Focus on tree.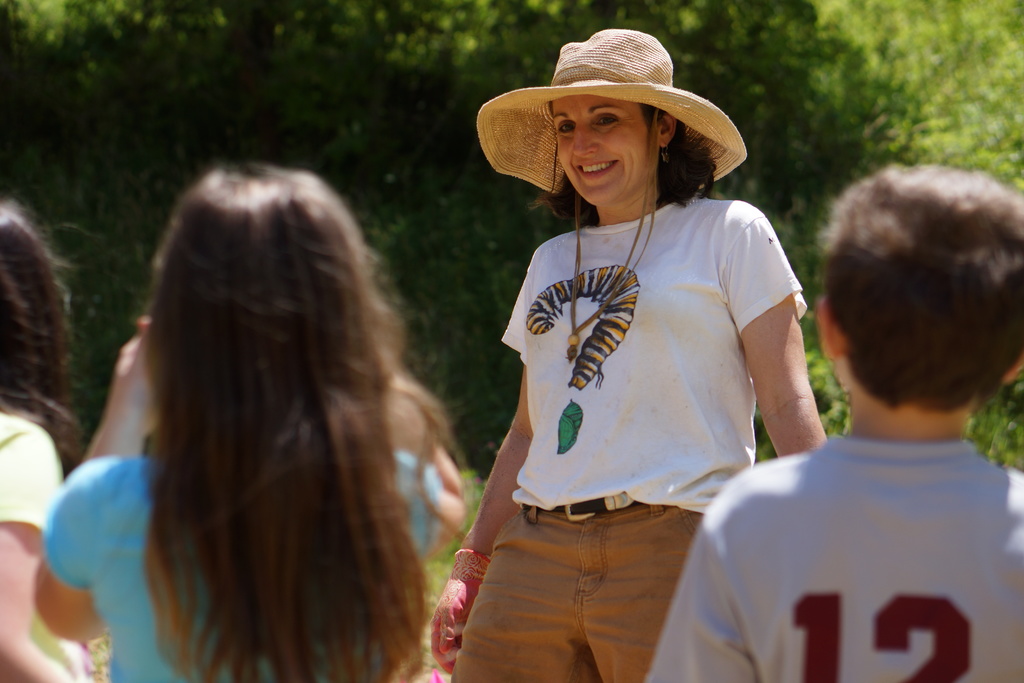
Focused at Rect(0, 0, 922, 469).
